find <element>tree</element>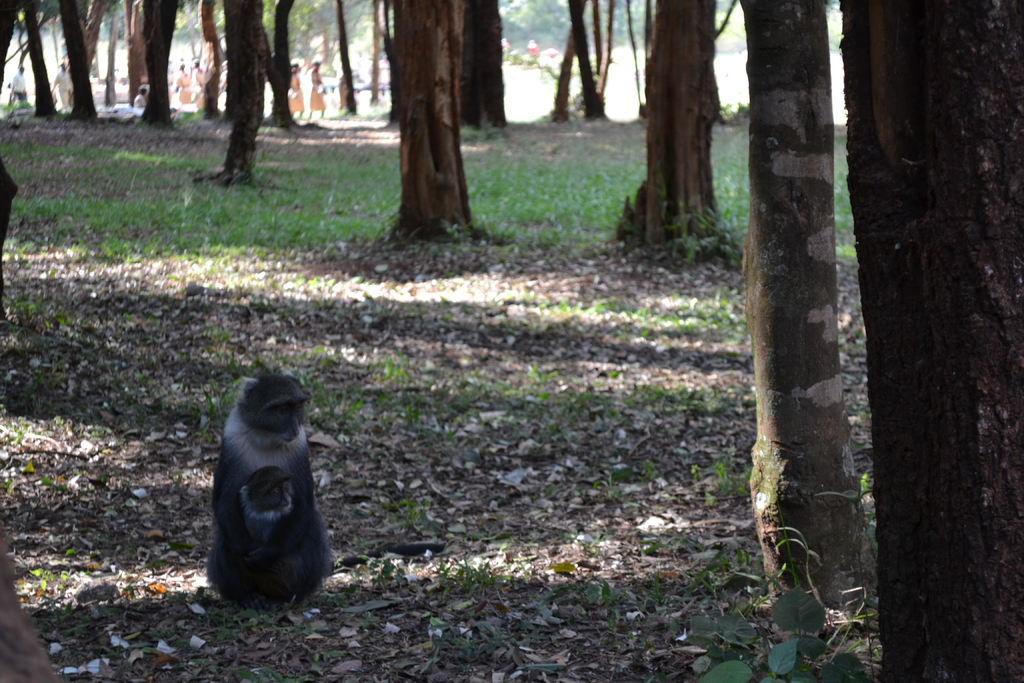
box(0, 0, 40, 119)
